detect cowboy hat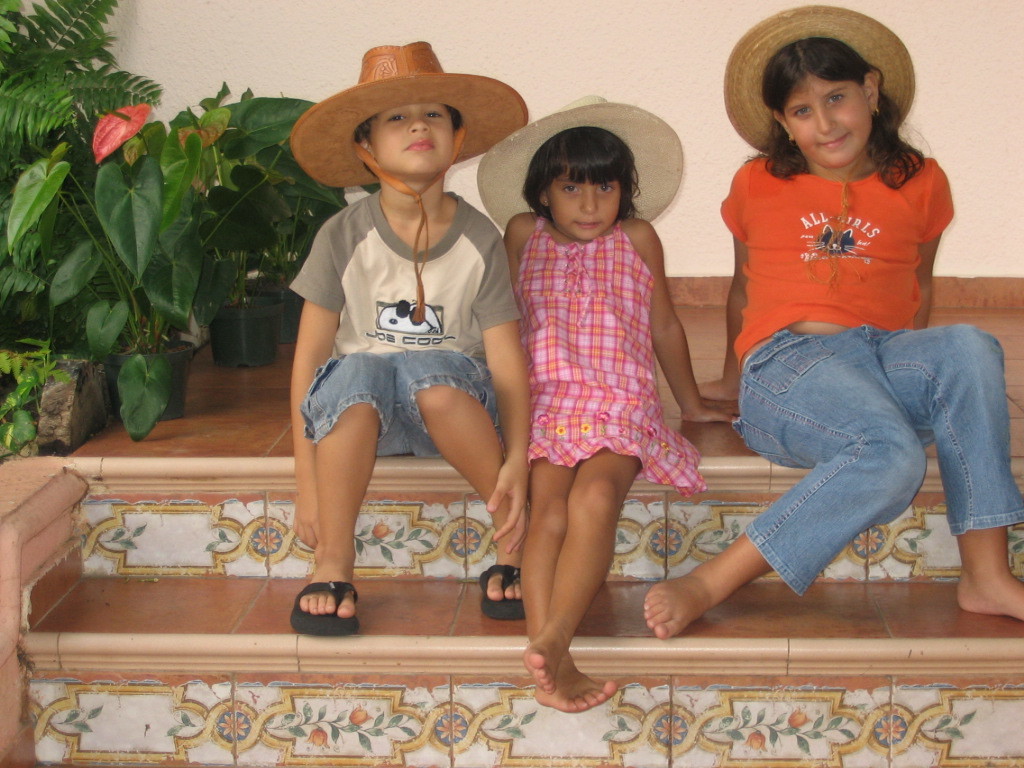
BBox(470, 96, 683, 224)
